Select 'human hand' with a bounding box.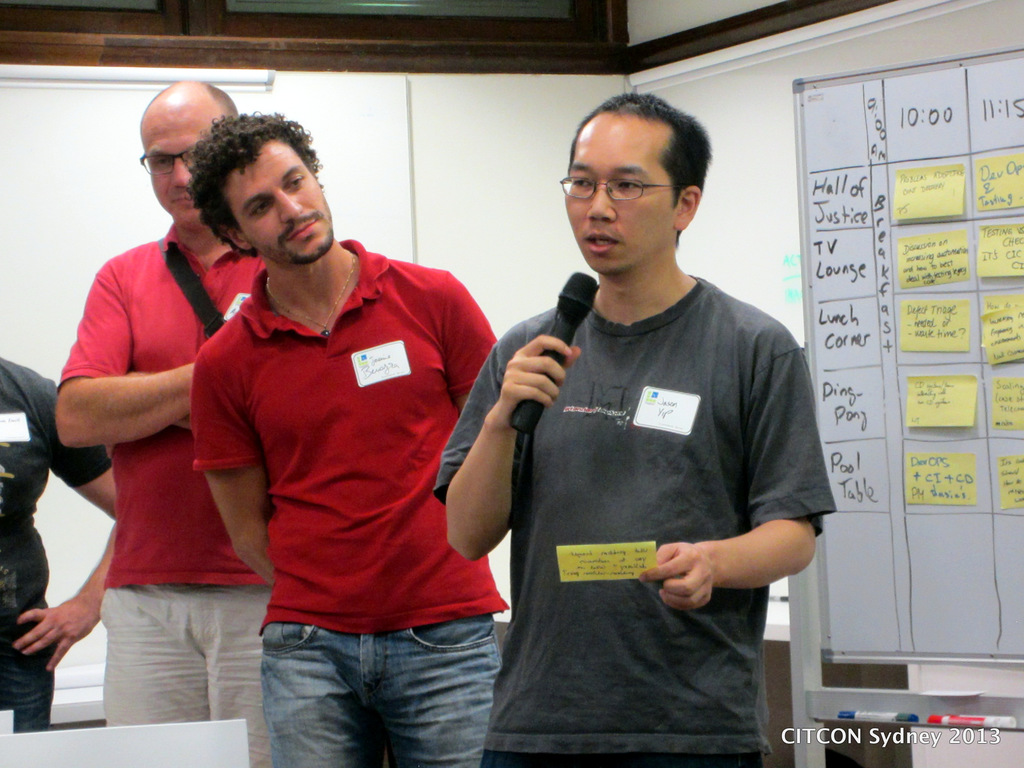
<box>637,539,716,611</box>.
